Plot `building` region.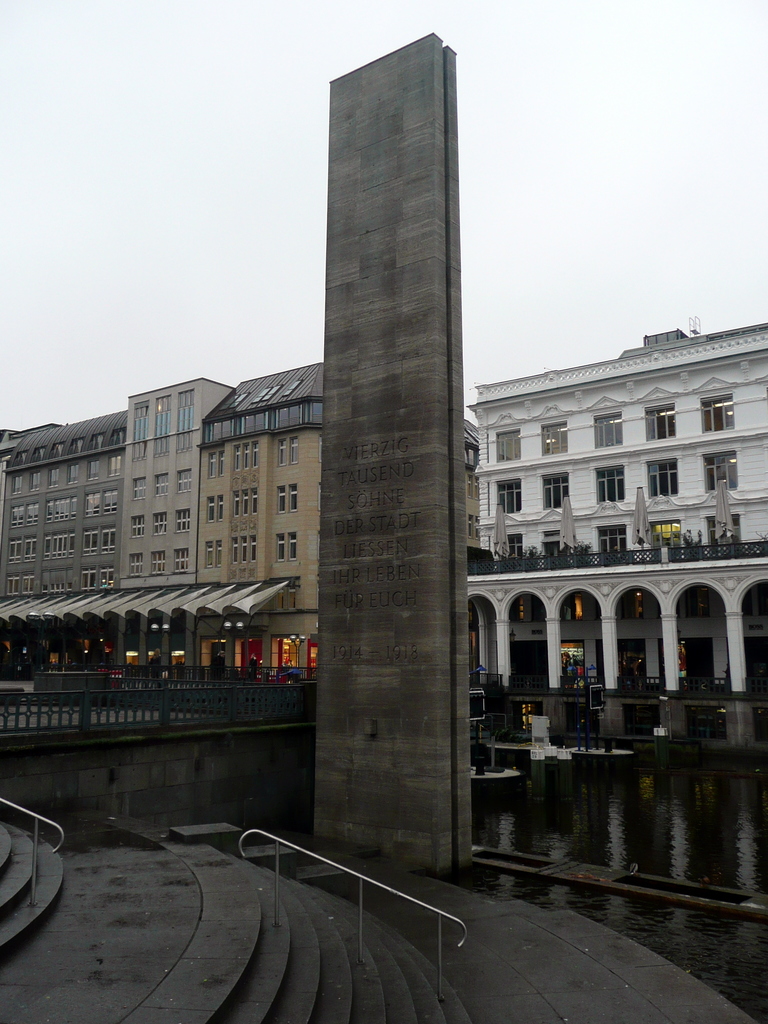
Plotted at [0, 362, 324, 684].
